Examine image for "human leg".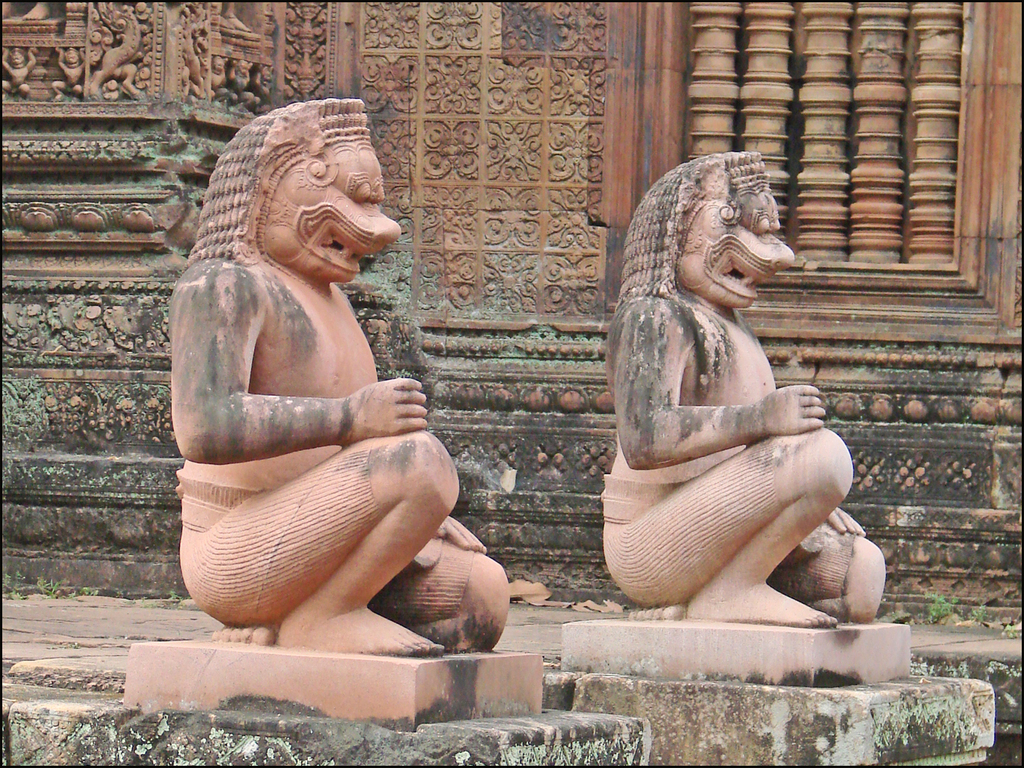
Examination result: 175, 442, 457, 655.
